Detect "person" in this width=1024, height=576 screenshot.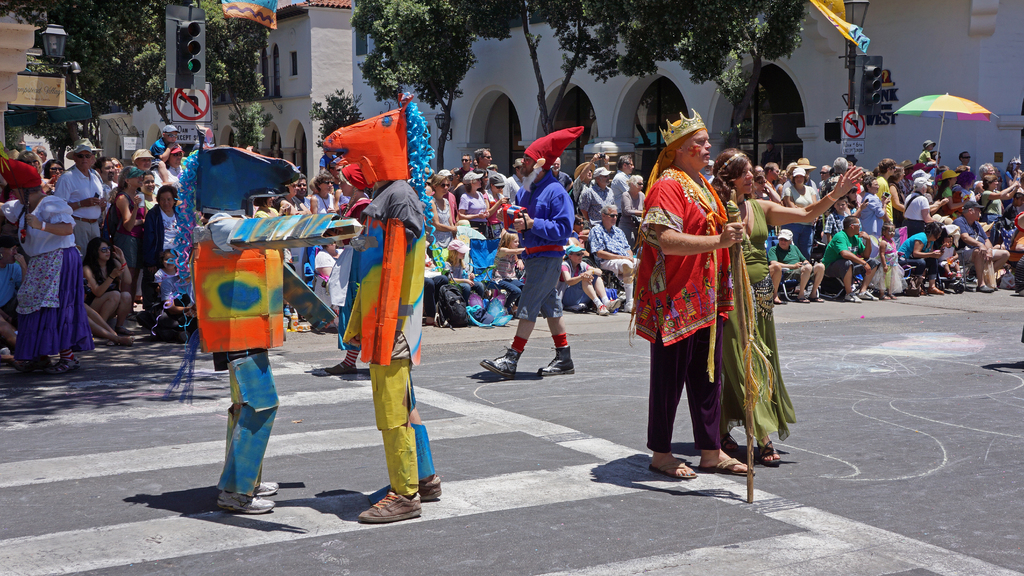
Detection: {"left": 195, "top": 209, "right": 352, "bottom": 508}.
